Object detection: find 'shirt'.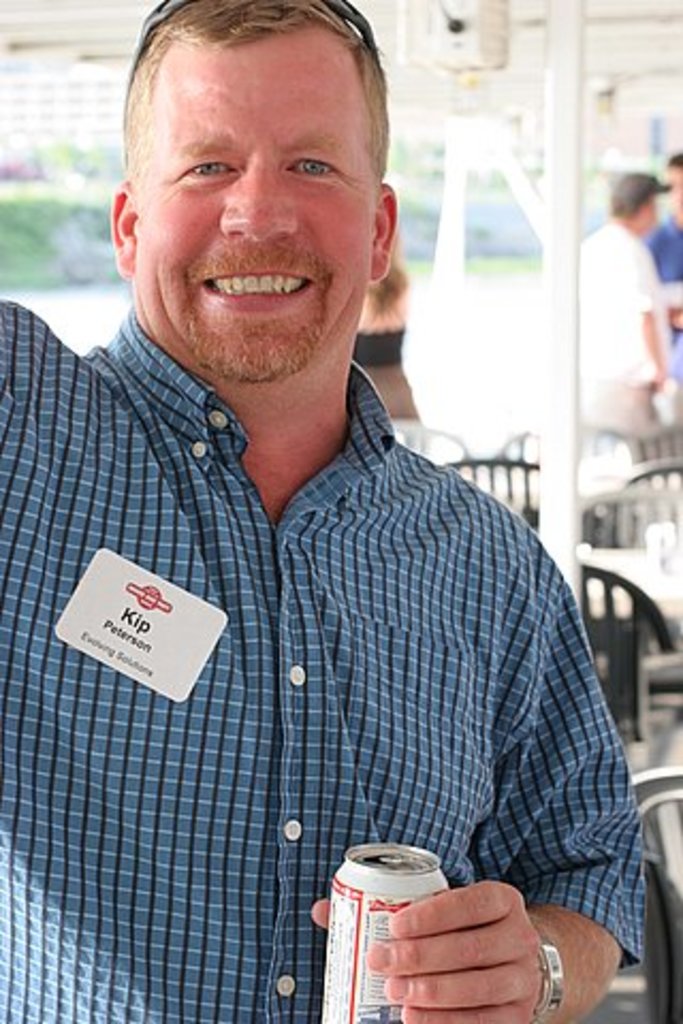
rect(0, 299, 651, 1022).
